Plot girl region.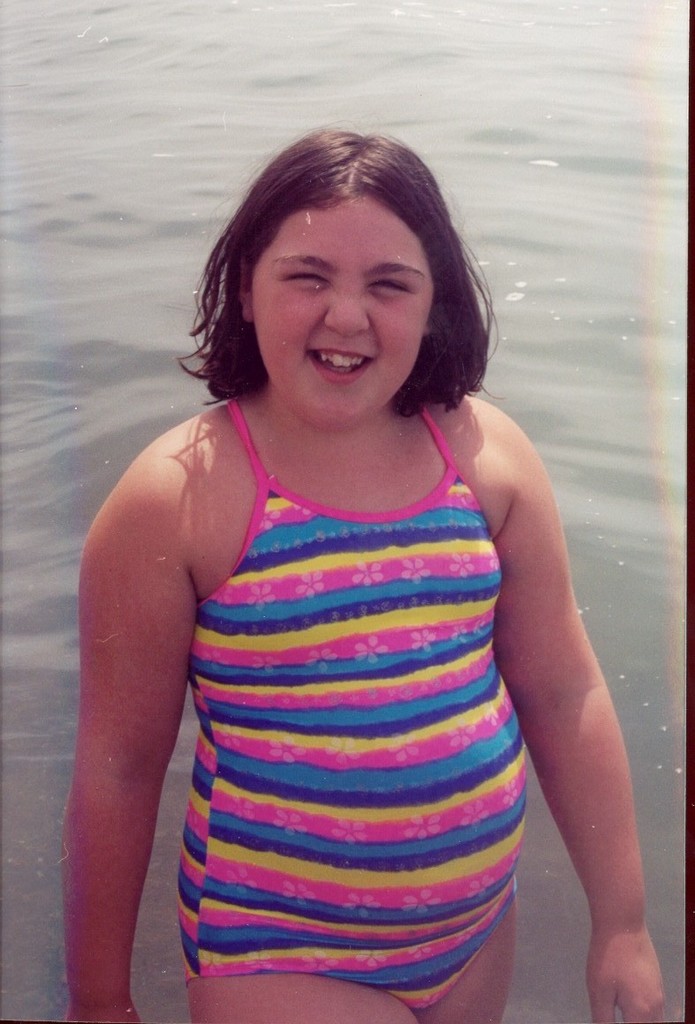
Plotted at 68:124:665:1022.
